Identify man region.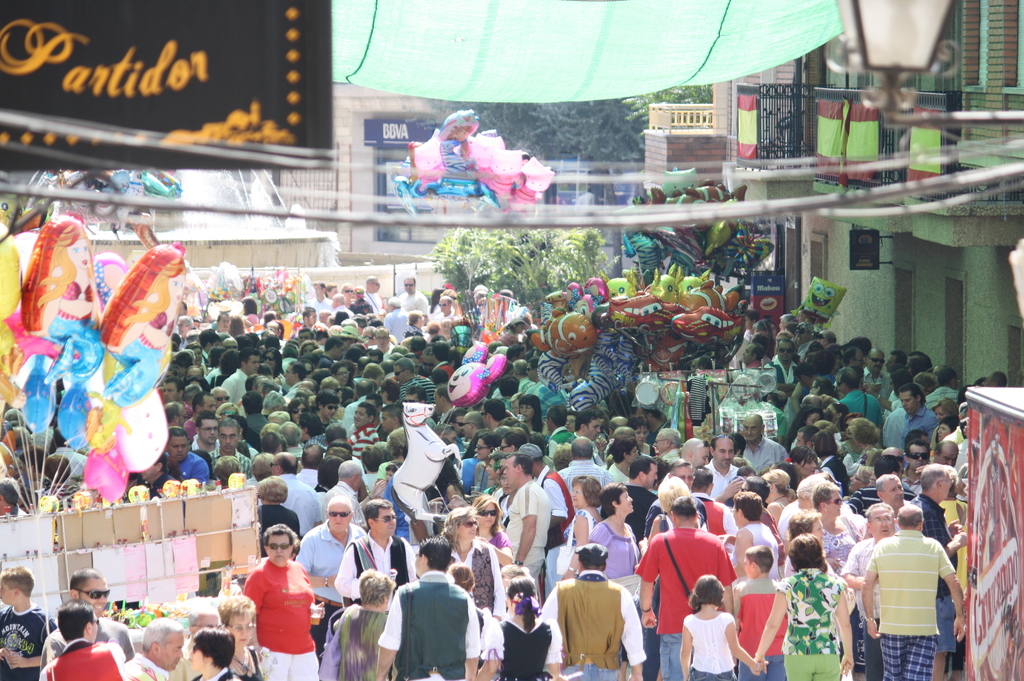
Region: [x1=197, y1=329, x2=220, y2=370].
